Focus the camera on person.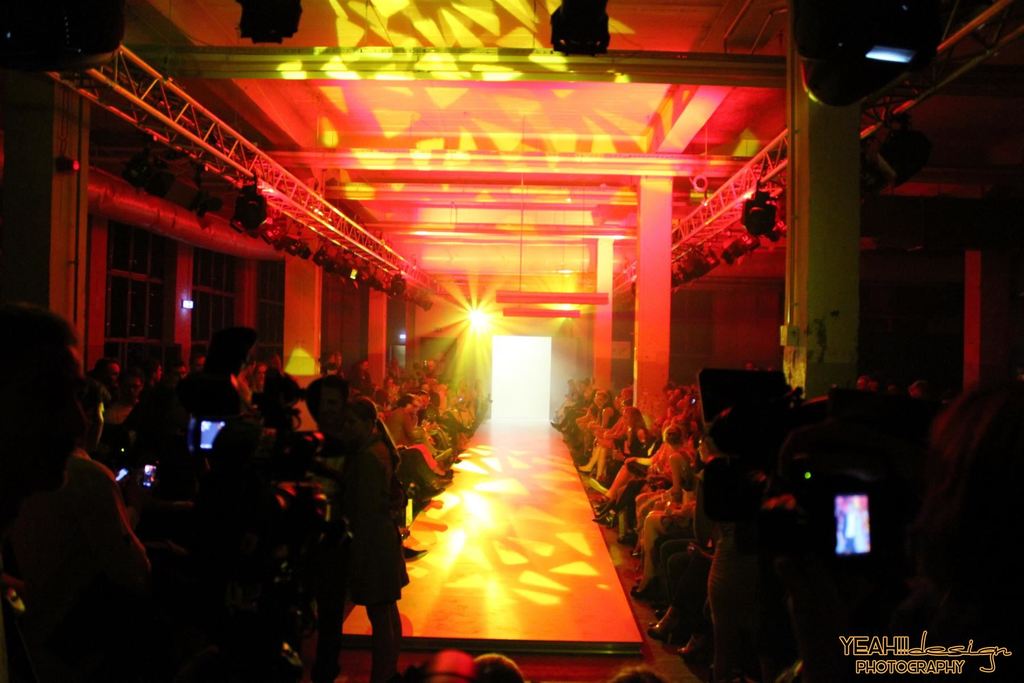
Focus region: pyautogui.locateOnScreen(918, 381, 1023, 682).
